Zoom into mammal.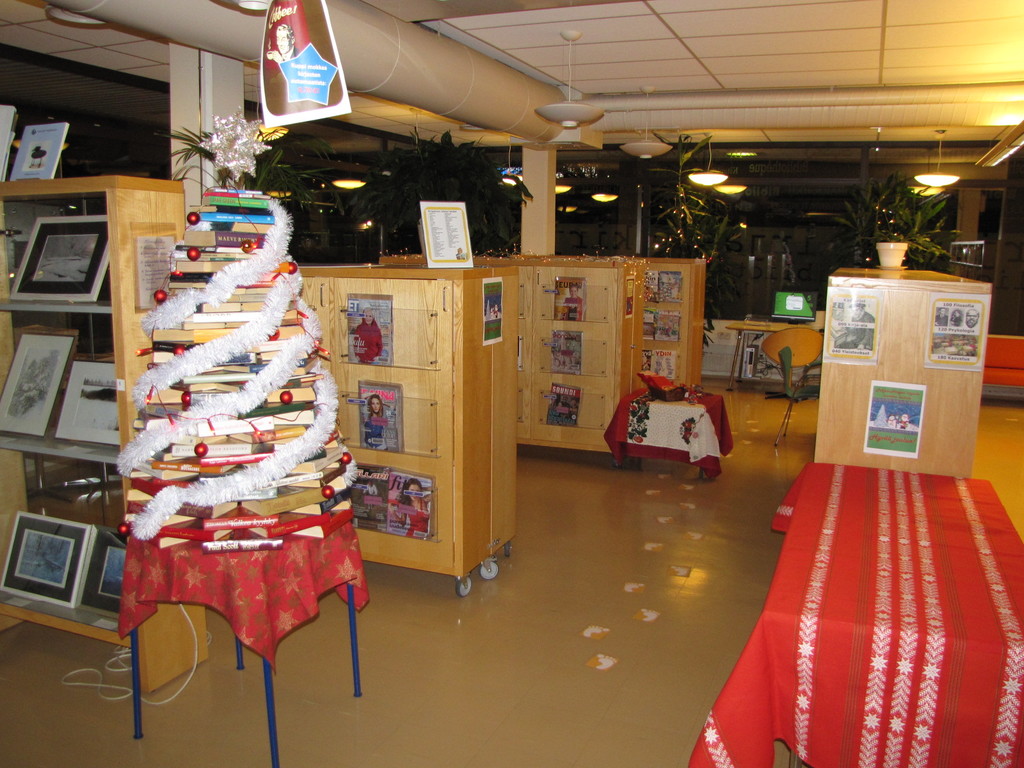
Zoom target: 965, 309, 979, 326.
